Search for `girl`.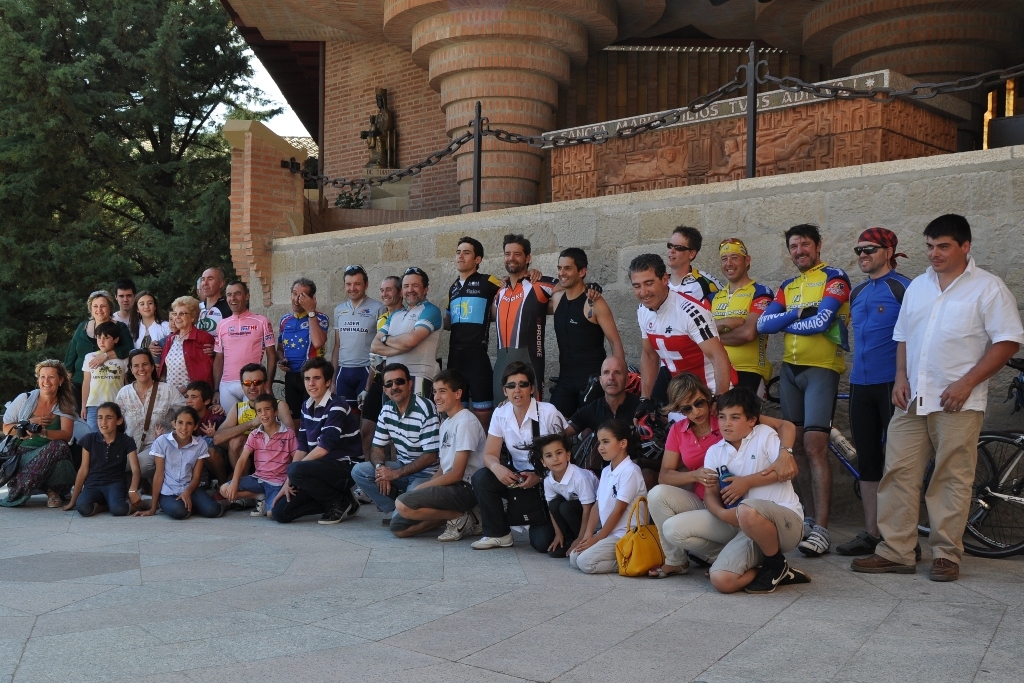
Found at (566,420,652,572).
